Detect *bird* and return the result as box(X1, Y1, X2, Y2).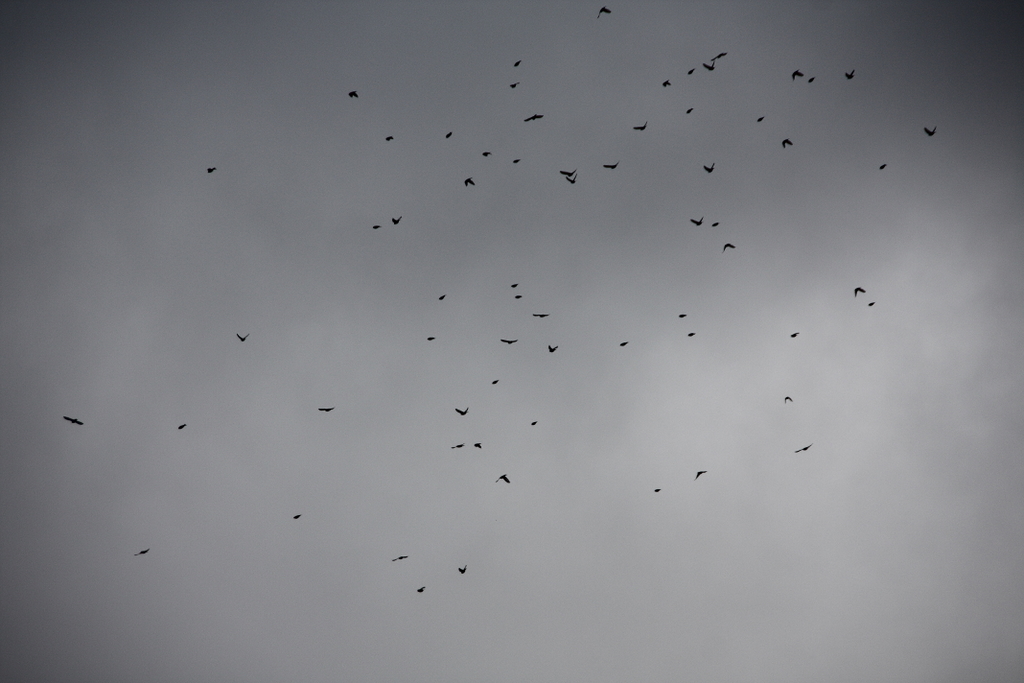
box(845, 70, 855, 78).
